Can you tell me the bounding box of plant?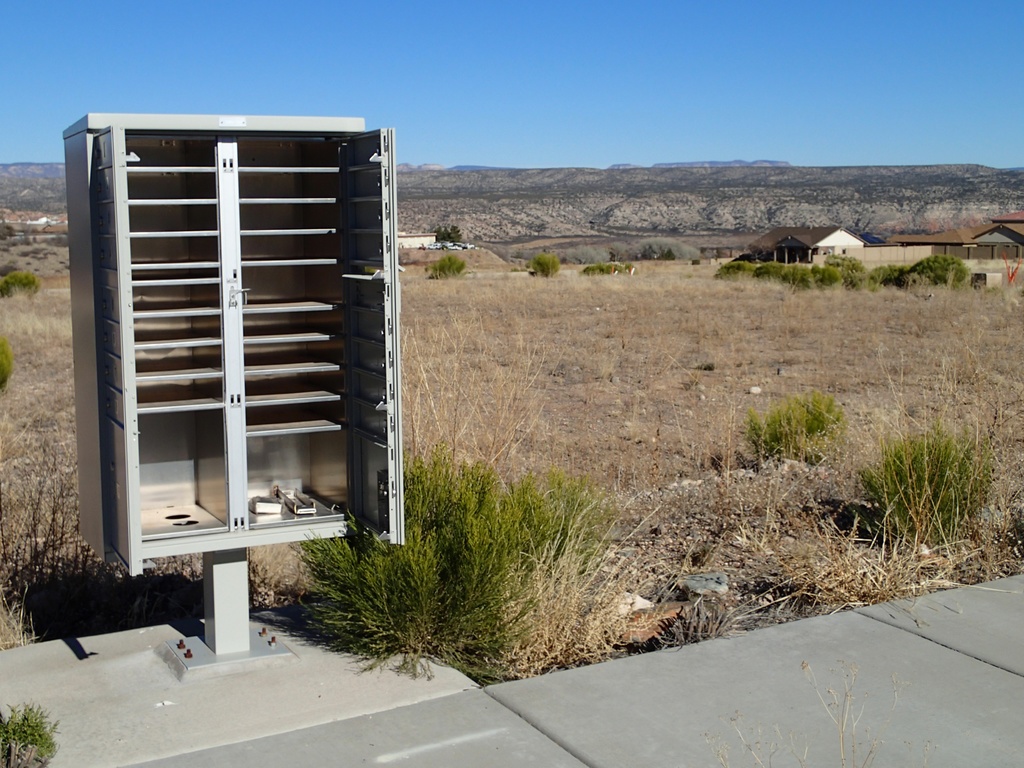
region(576, 252, 624, 279).
